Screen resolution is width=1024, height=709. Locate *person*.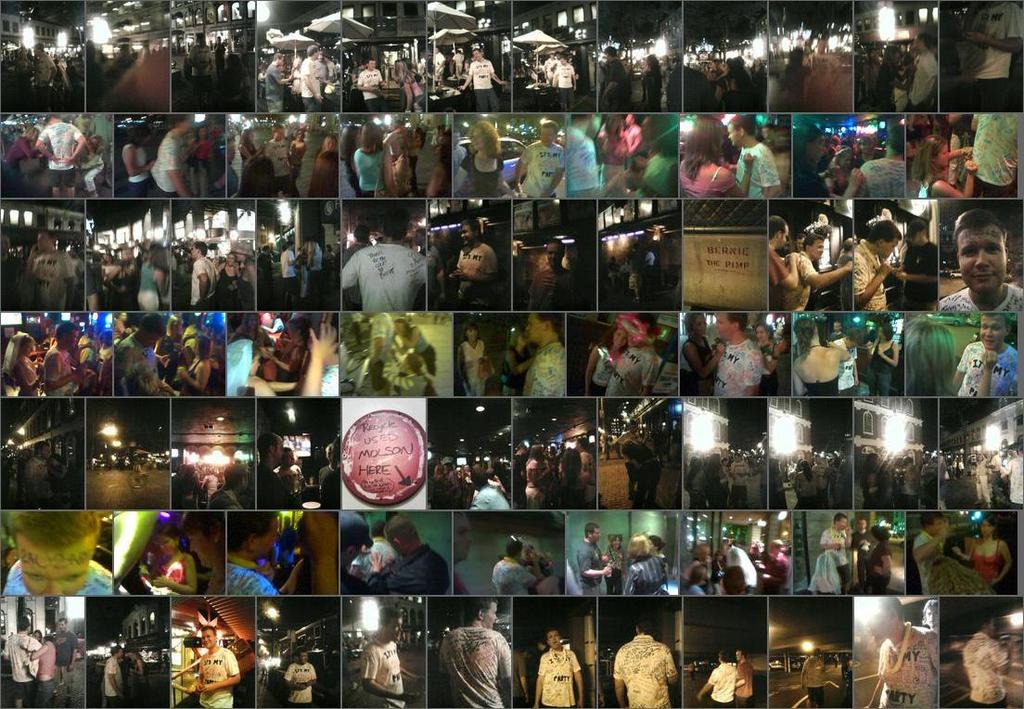
bbox=(522, 626, 584, 707).
